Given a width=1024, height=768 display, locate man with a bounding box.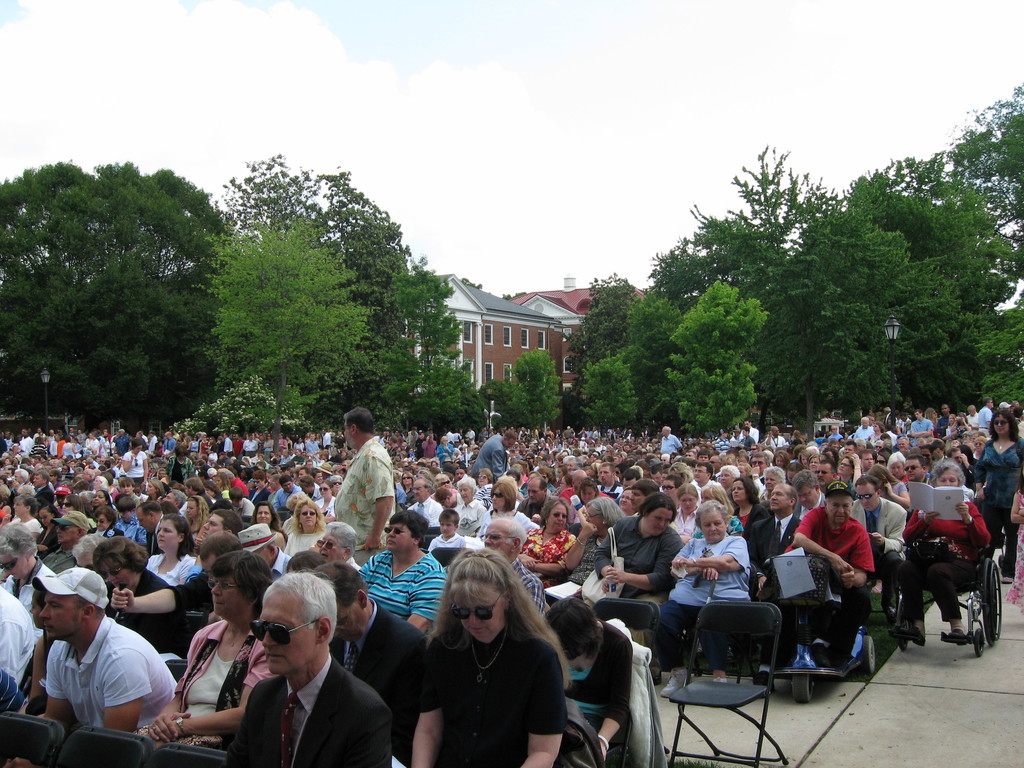
Located: (330,402,401,556).
